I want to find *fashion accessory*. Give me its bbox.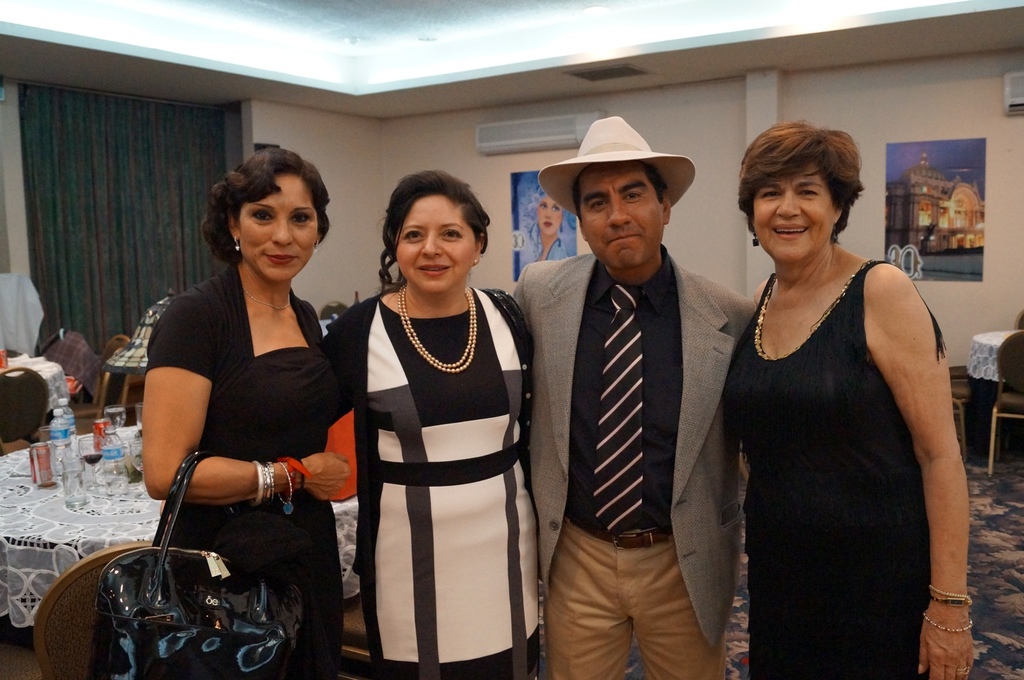
bbox(472, 256, 479, 267).
